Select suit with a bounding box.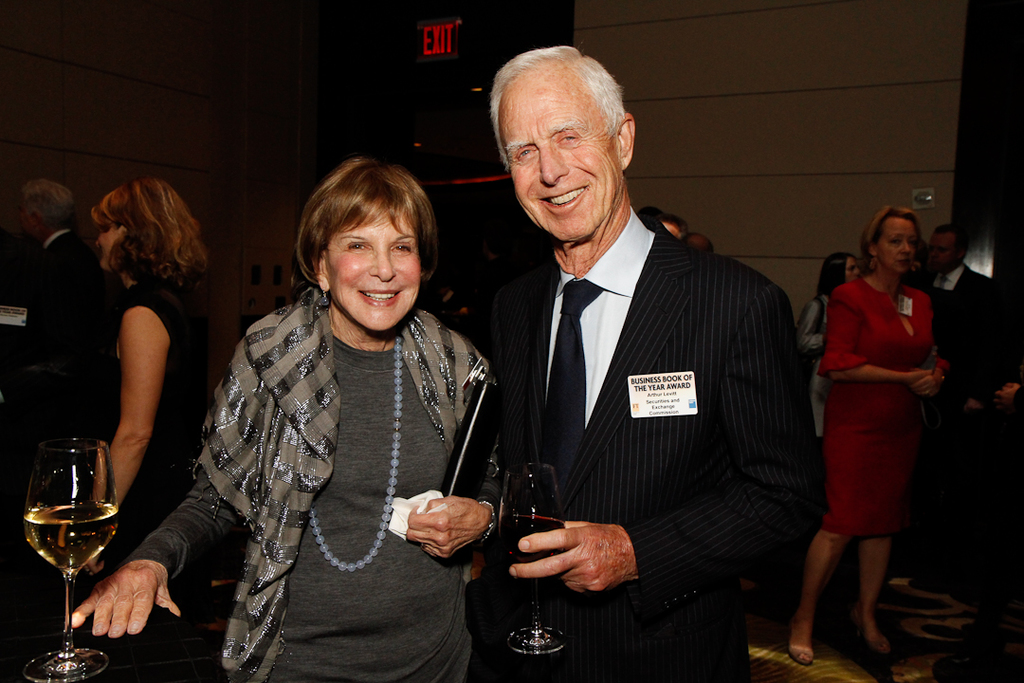
x1=486, y1=113, x2=815, y2=653.
